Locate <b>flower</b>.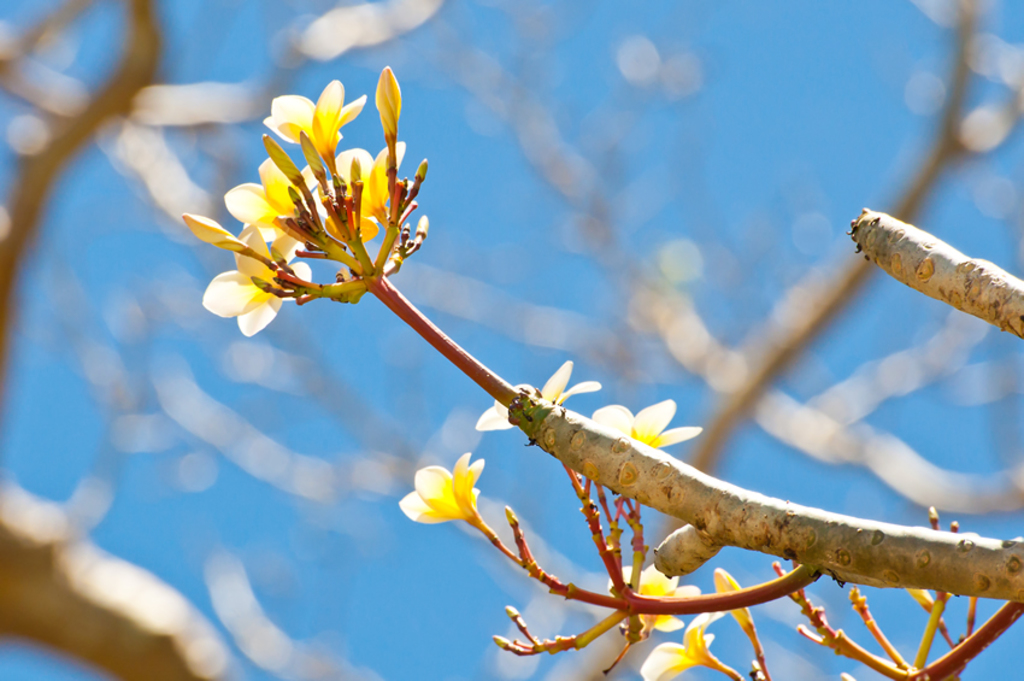
Bounding box: (588,395,707,447).
